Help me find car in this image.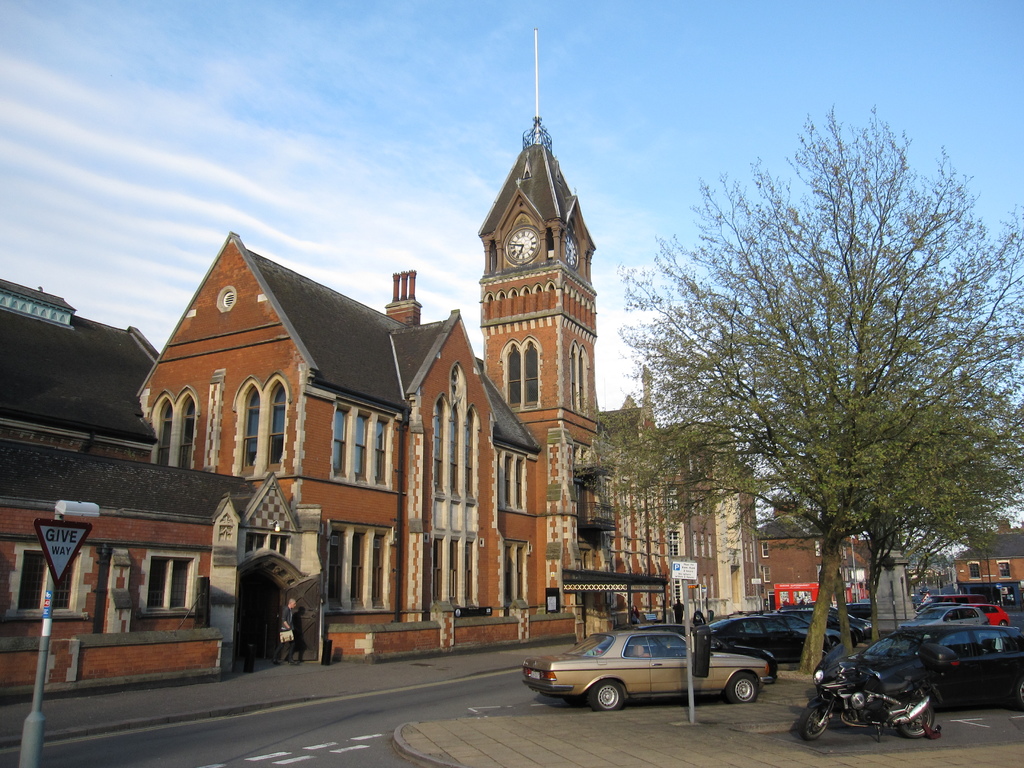
Found it: <region>970, 602, 1010, 628</region>.
